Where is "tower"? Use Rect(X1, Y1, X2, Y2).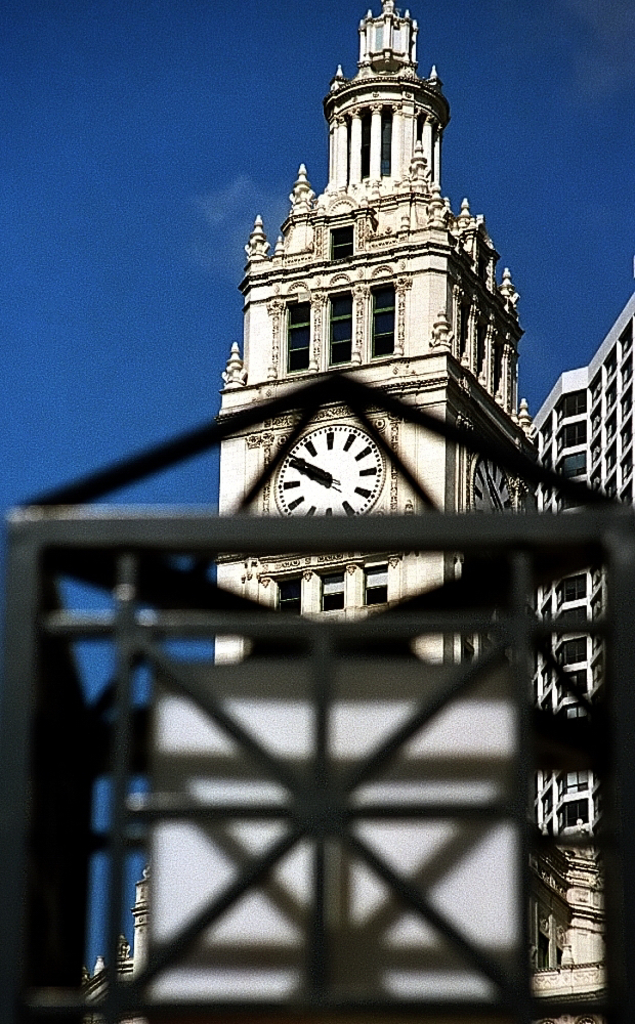
Rect(143, 0, 578, 910).
